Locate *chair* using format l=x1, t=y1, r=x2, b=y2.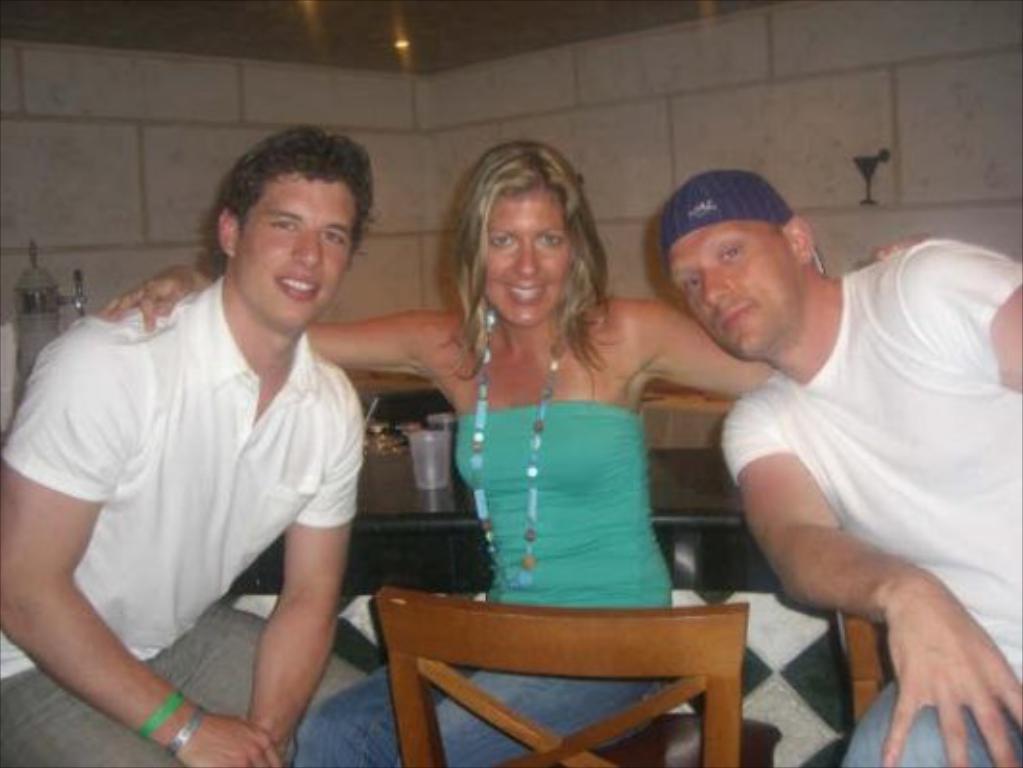
l=376, t=580, r=747, b=766.
